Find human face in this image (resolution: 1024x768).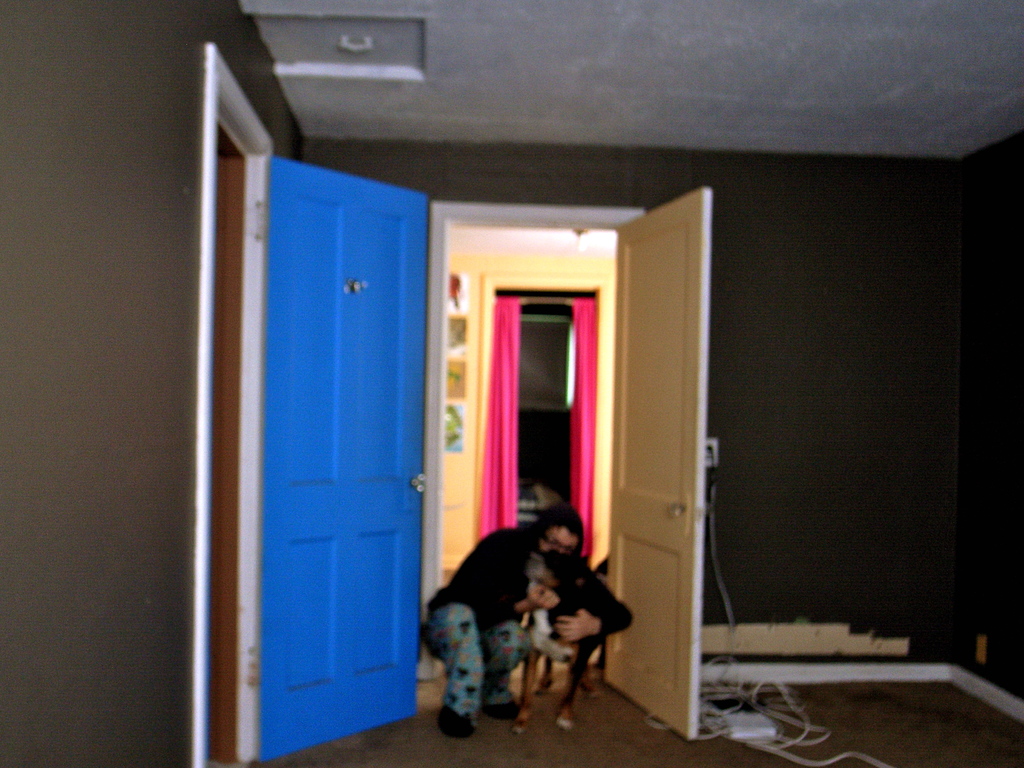
pyautogui.locateOnScreen(541, 527, 577, 552).
